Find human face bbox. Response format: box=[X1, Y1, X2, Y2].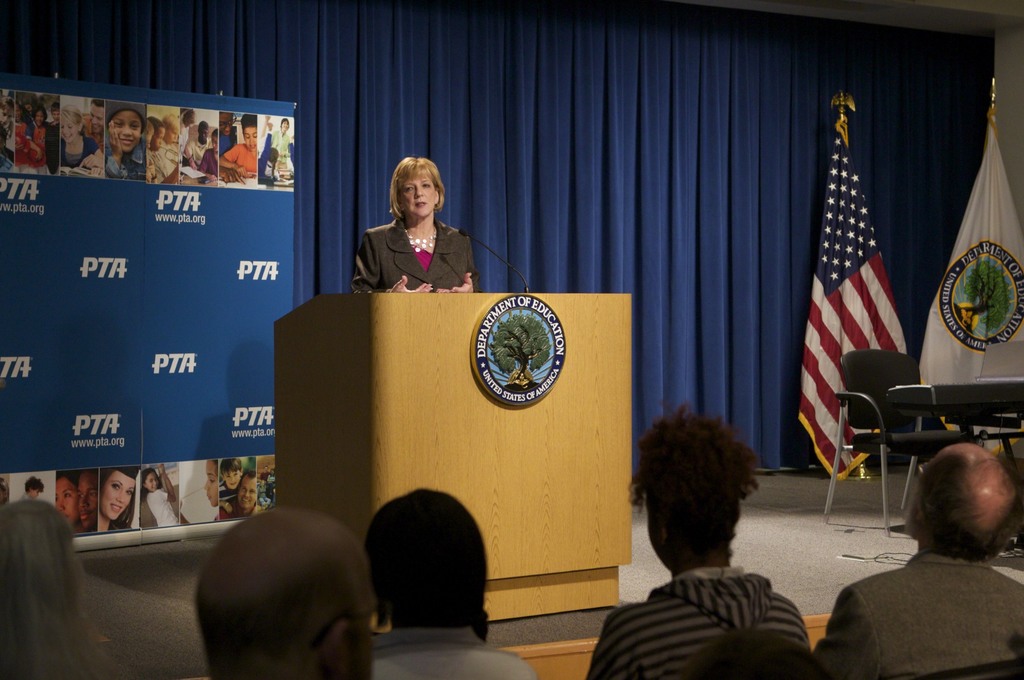
box=[396, 175, 436, 217].
